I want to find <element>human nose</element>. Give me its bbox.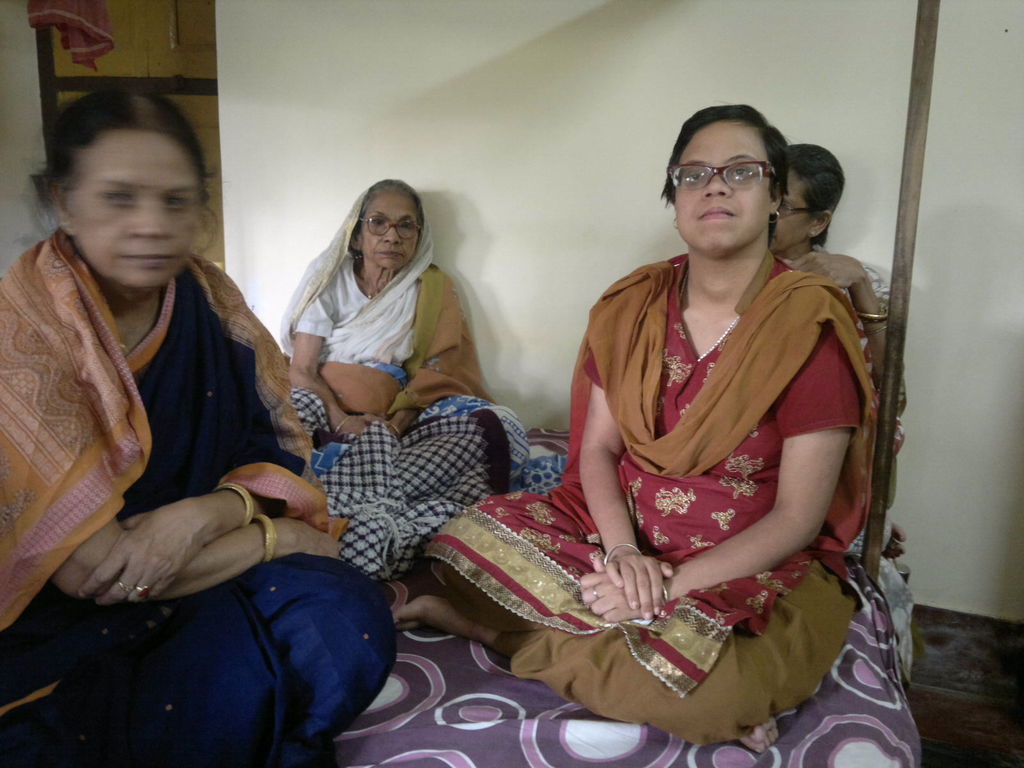
bbox=[382, 222, 402, 243].
